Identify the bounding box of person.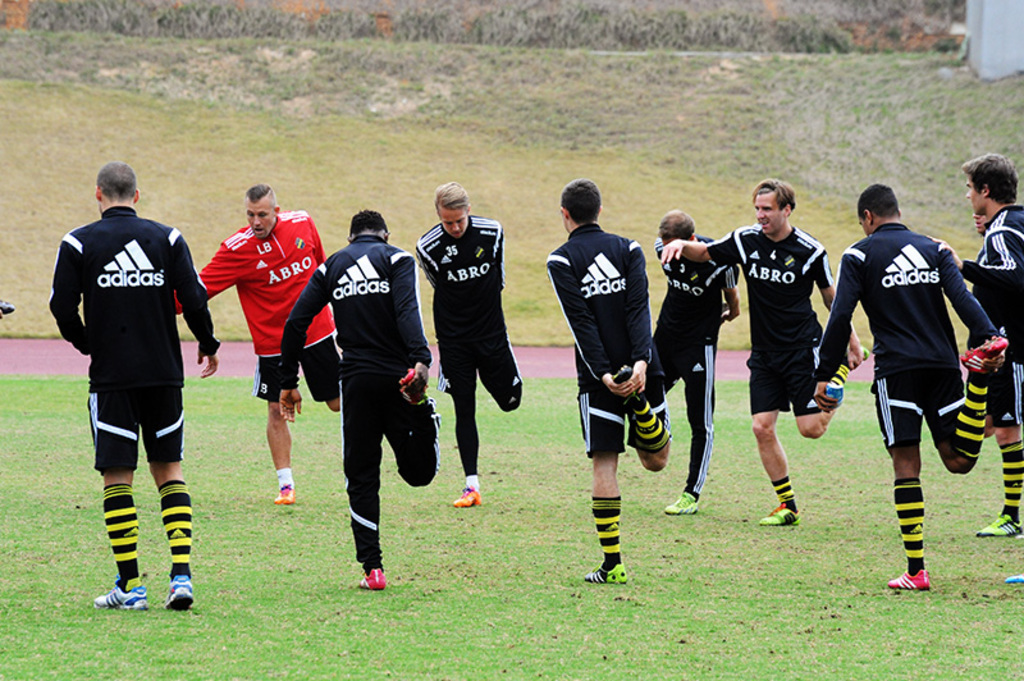
(174,184,344,506).
